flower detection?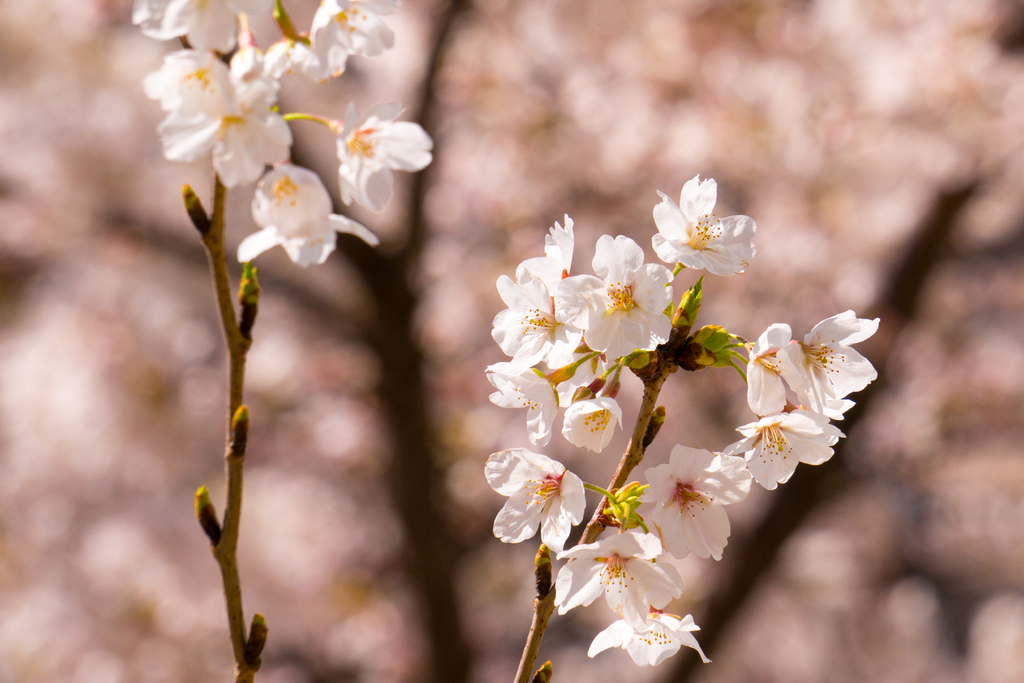
{"x1": 745, "y1": 309, "x2": 792, "y2": 416}
